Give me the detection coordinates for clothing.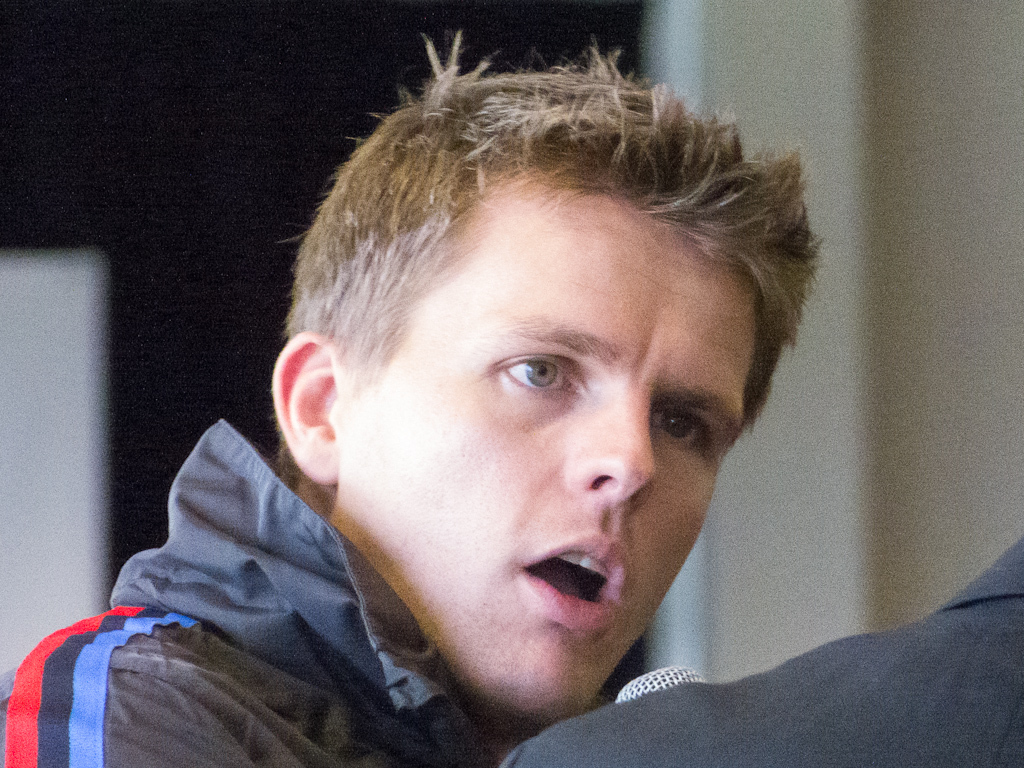
region(494, 529, 1023, 767).
